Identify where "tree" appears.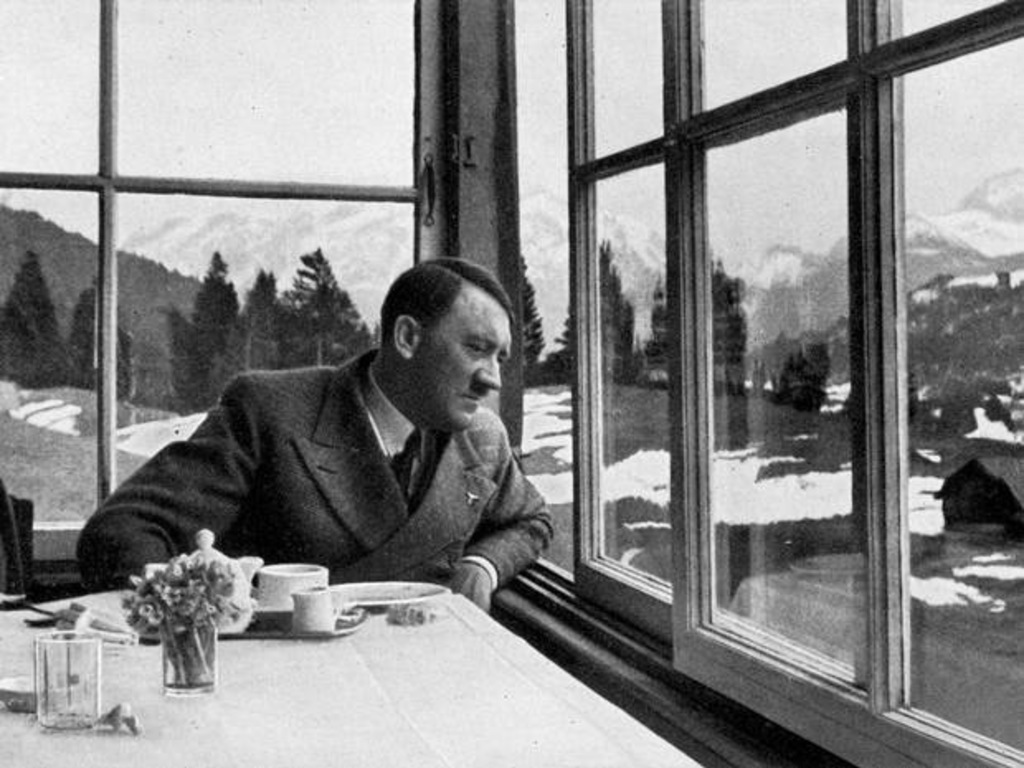
Appears at 785 337 832 408.
